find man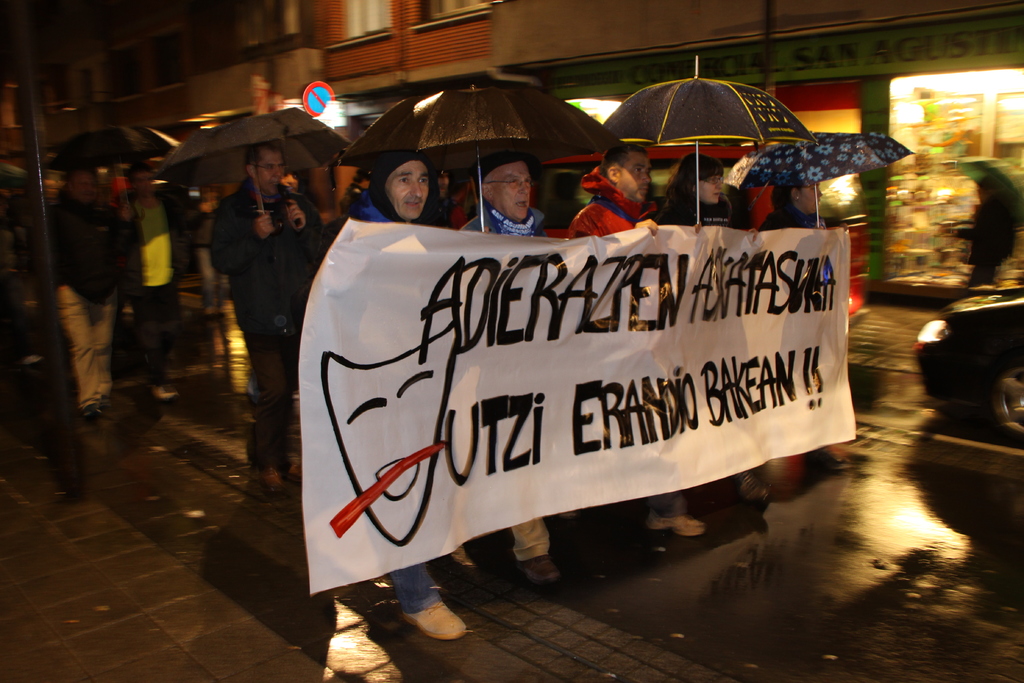
<region>461, 149, 554, 584</region>
